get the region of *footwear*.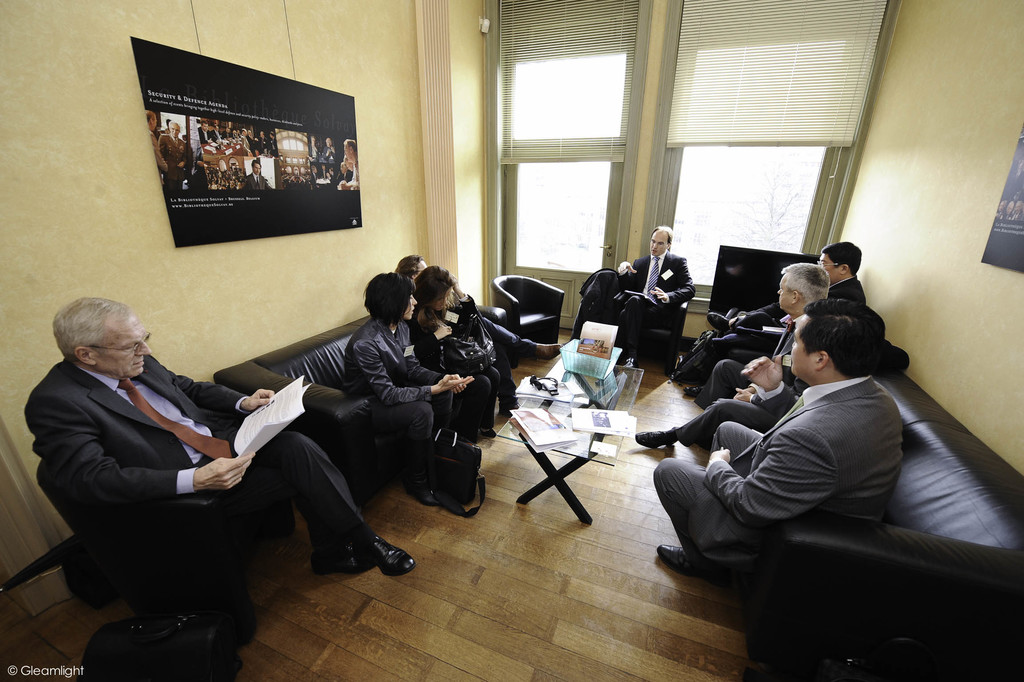
631 423 684 451.
